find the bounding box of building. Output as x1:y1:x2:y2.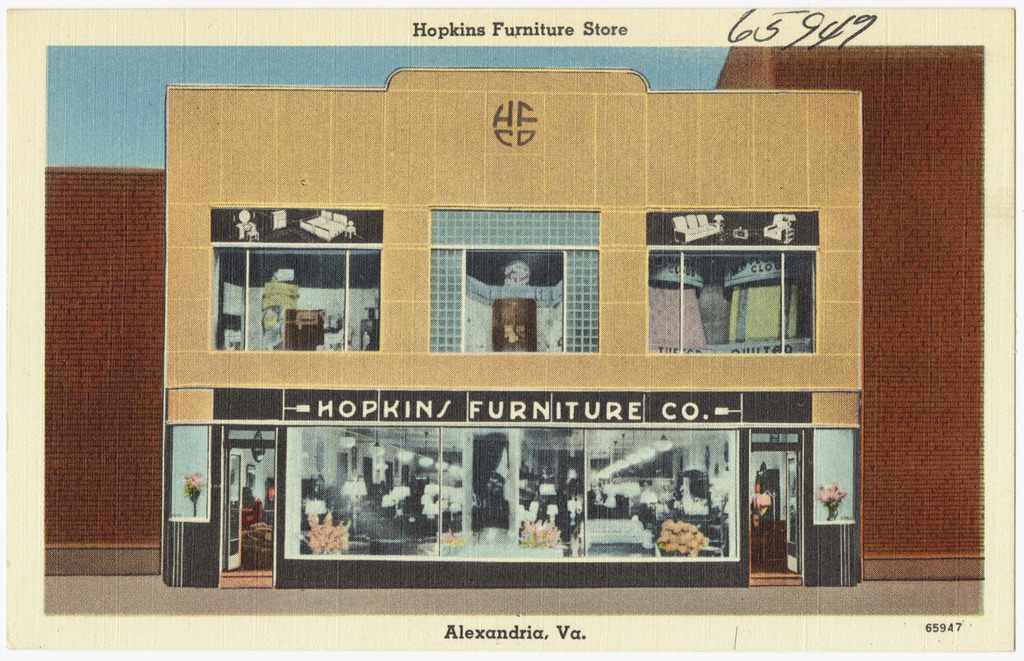
246:248:344:350.
